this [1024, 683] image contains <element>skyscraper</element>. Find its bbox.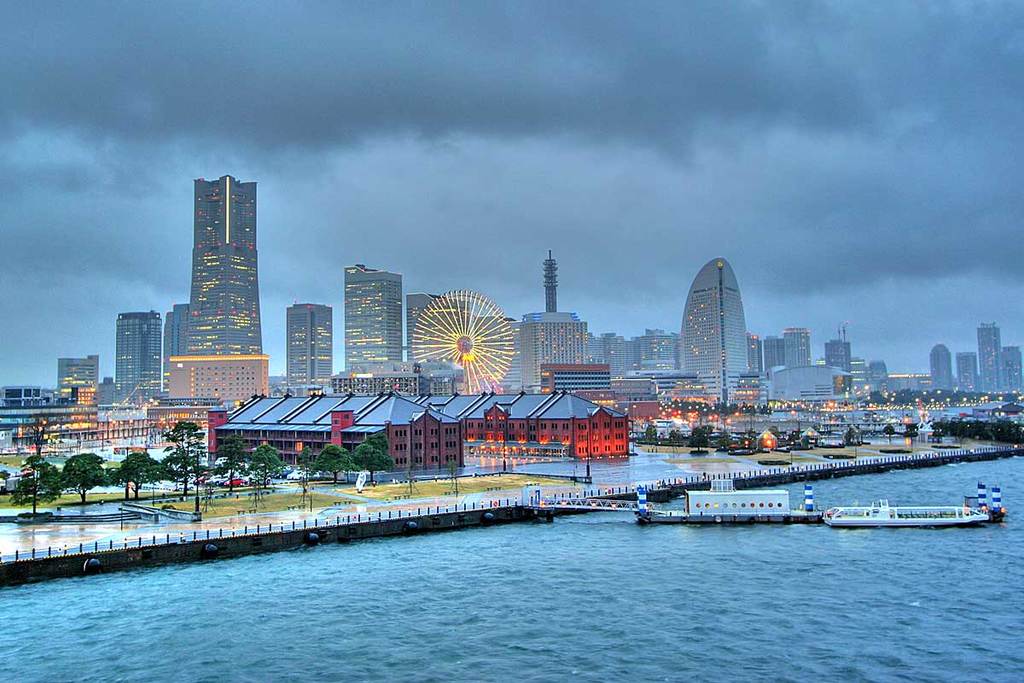
(x1=112, y1=312, x2=162, y2=408).
